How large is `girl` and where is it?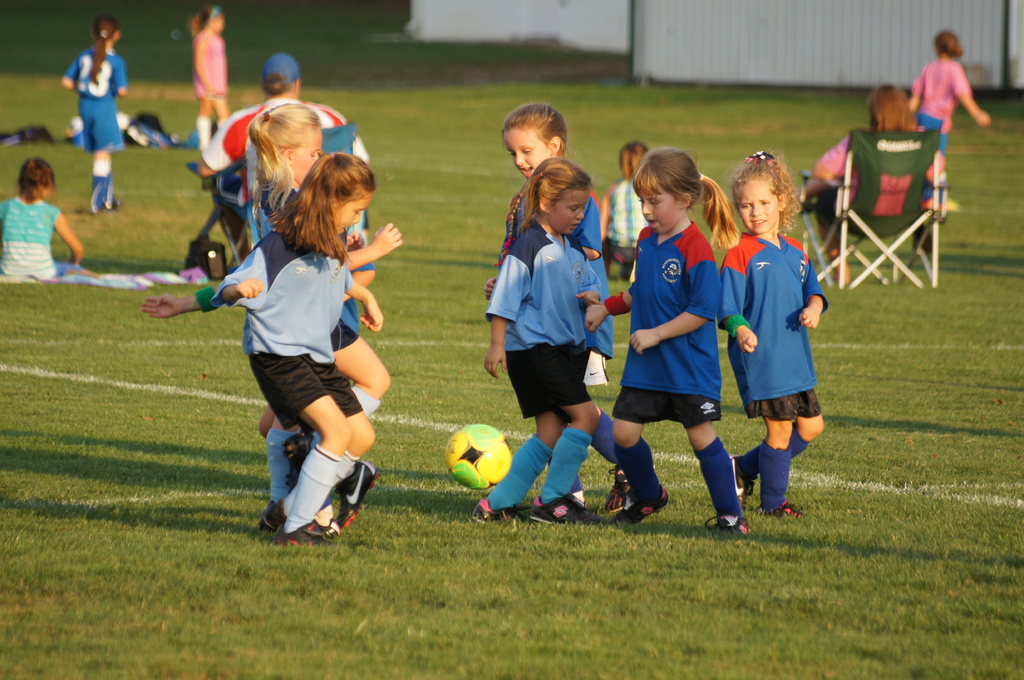
Bounding box: [908,30,989,211].
